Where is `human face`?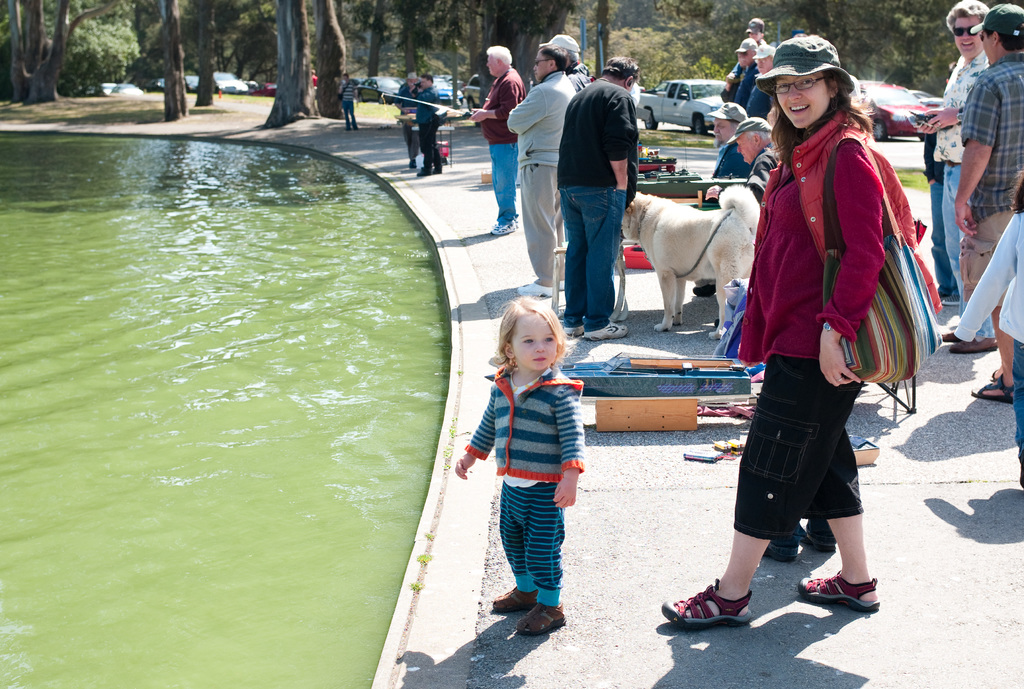
detection(511, 314, 555, 367).
